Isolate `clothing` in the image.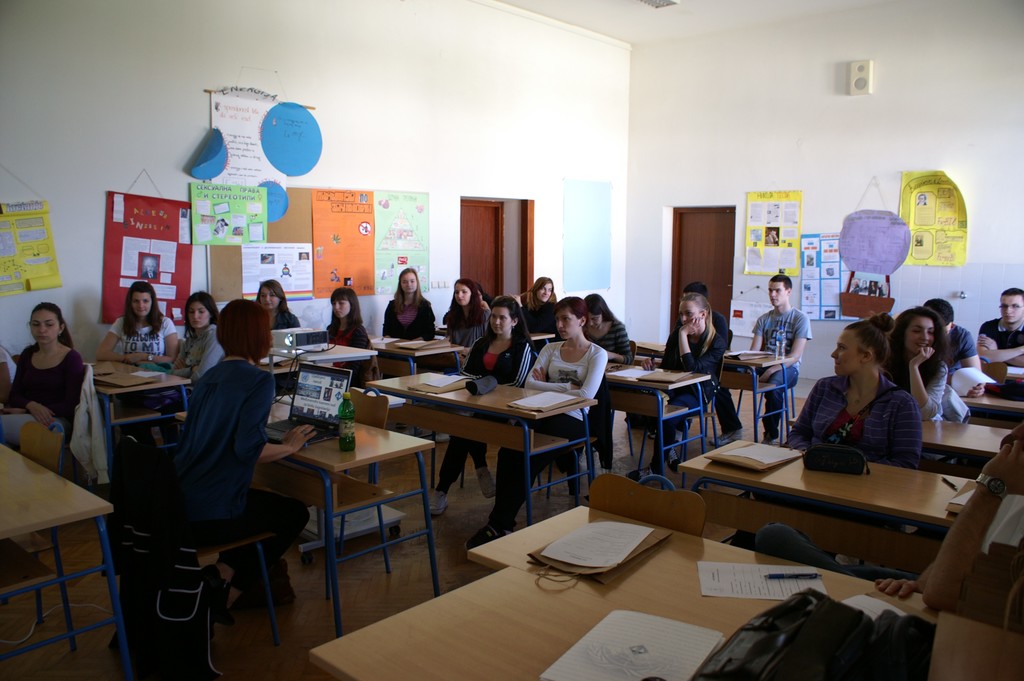
Isolated region: box(110, 306, 185, 371).
